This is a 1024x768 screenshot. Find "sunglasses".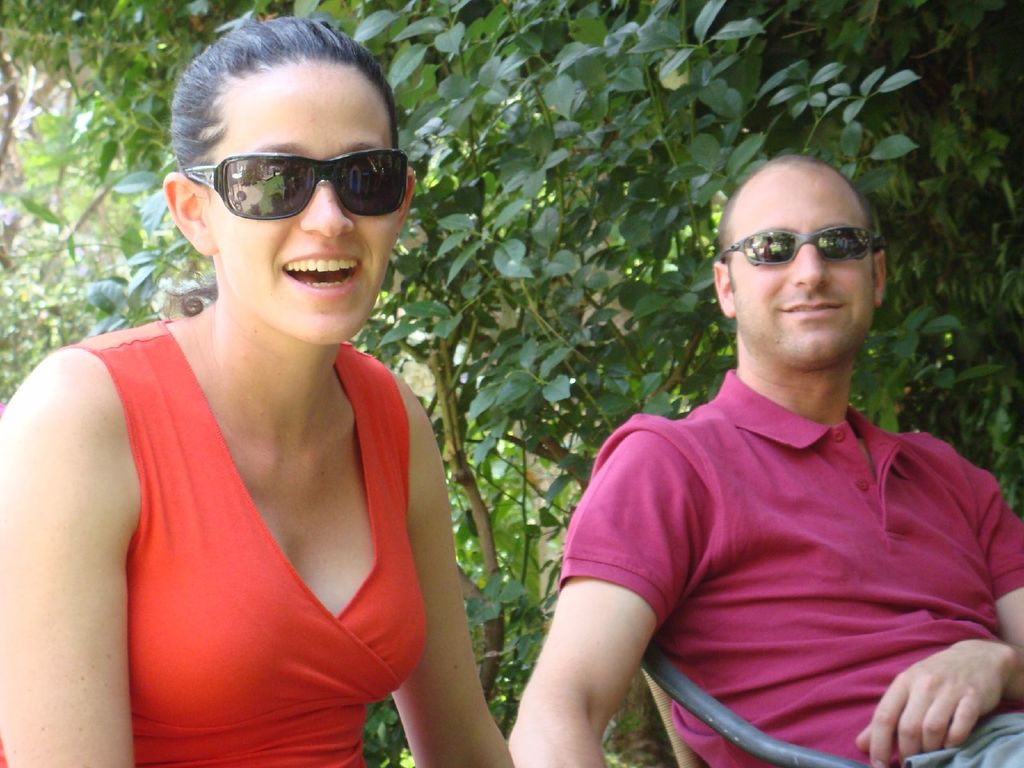
Bounding box: bbox=(184, 137, 404, 221).
